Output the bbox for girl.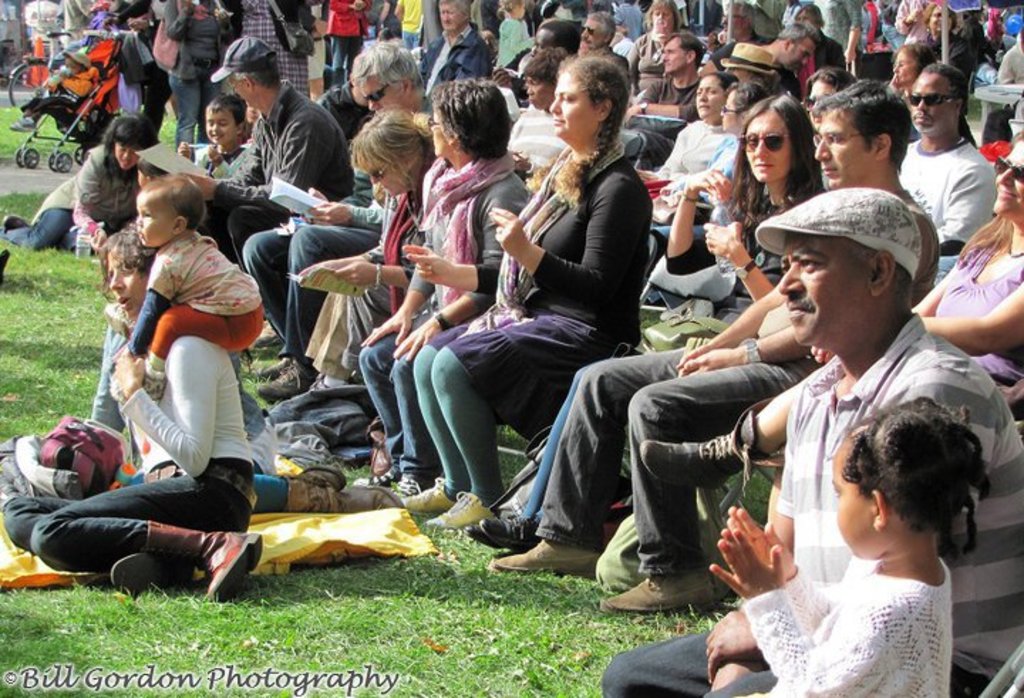
box=[673, 100, 818, 263].
